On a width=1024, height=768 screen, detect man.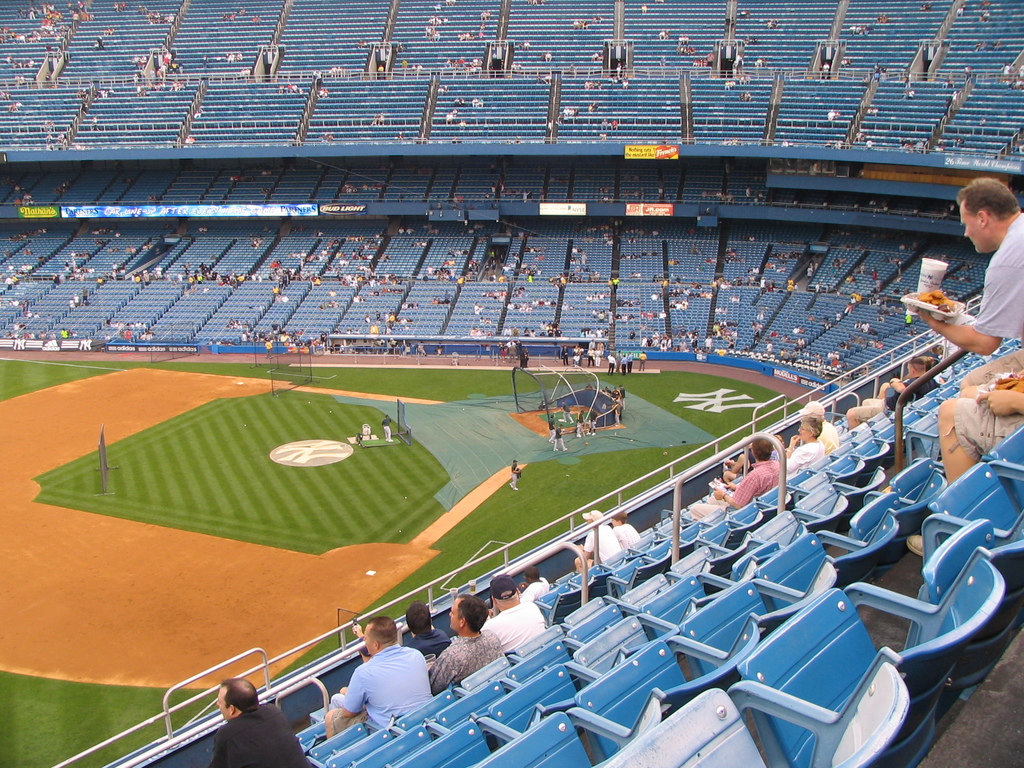
612/507/641/547.
